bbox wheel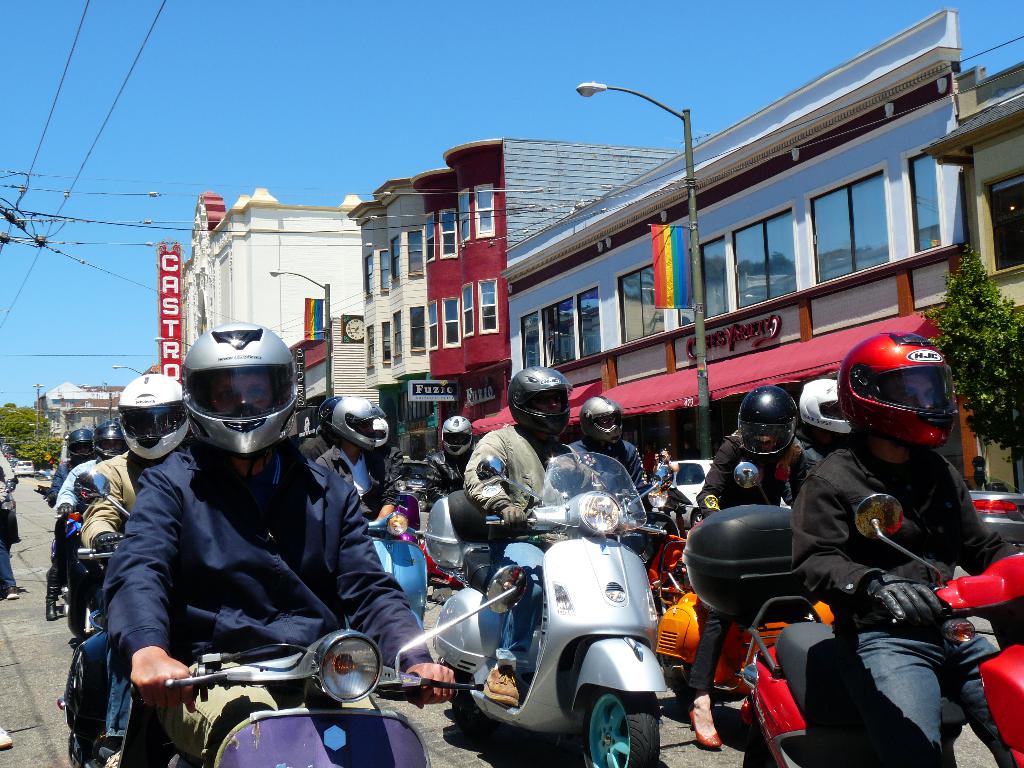
region(431, 653, 465, 712)
